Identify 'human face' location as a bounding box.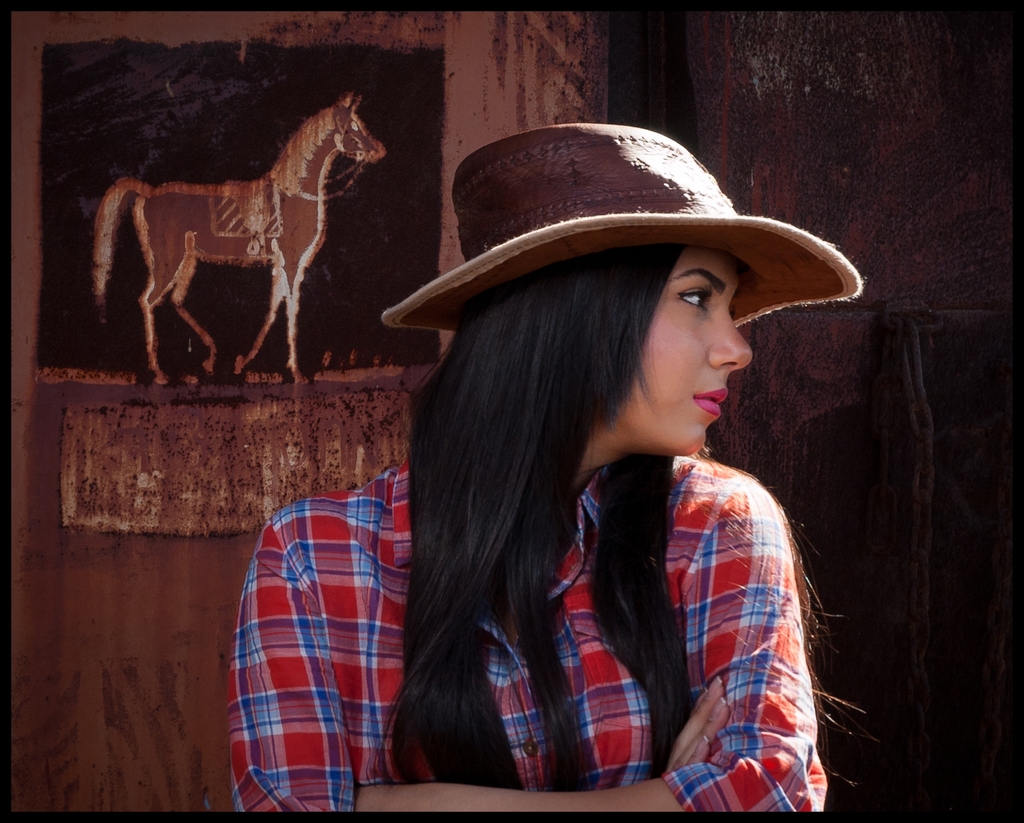
region(588, 246, 755, 452).
